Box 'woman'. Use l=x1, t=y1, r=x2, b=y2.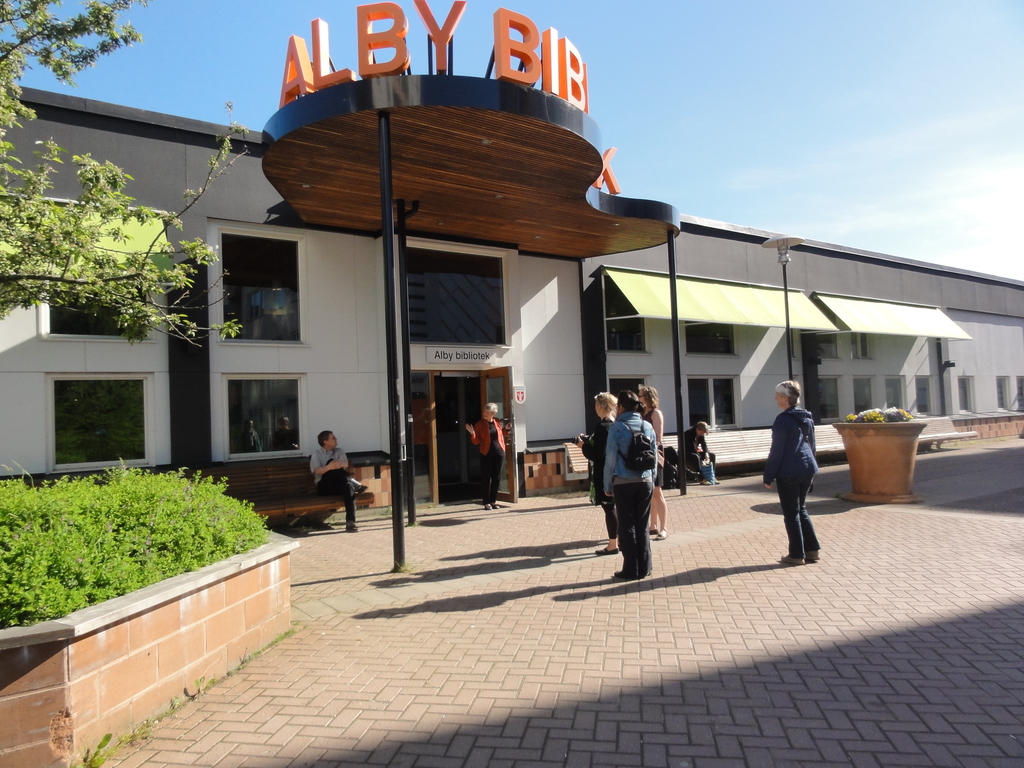
l=641, t=384, r=668, b=541.
